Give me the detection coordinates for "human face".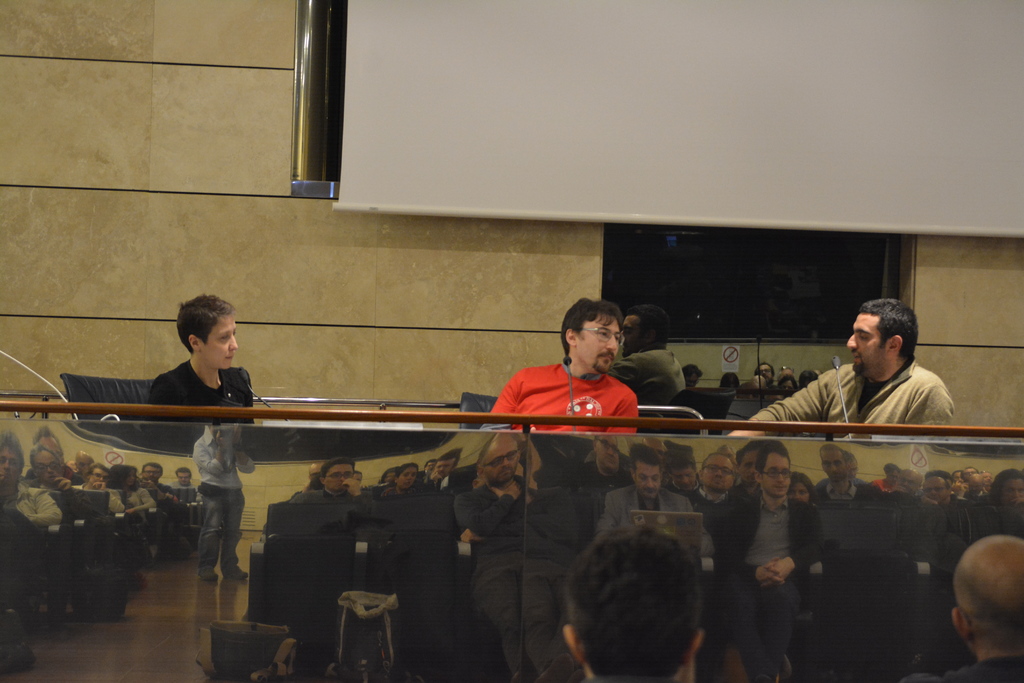
detection(635, 467, 661, 504).
